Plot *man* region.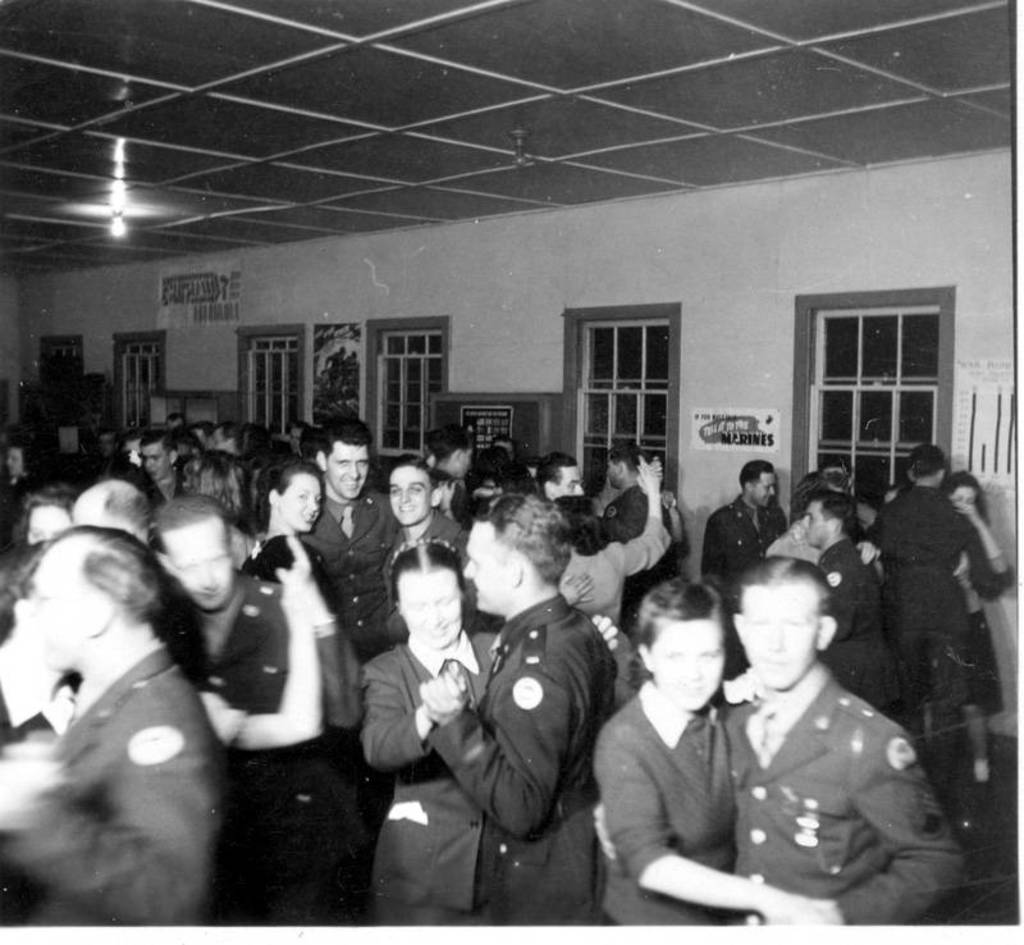
Plotted at bbox=(216, 426, 241, 452).
